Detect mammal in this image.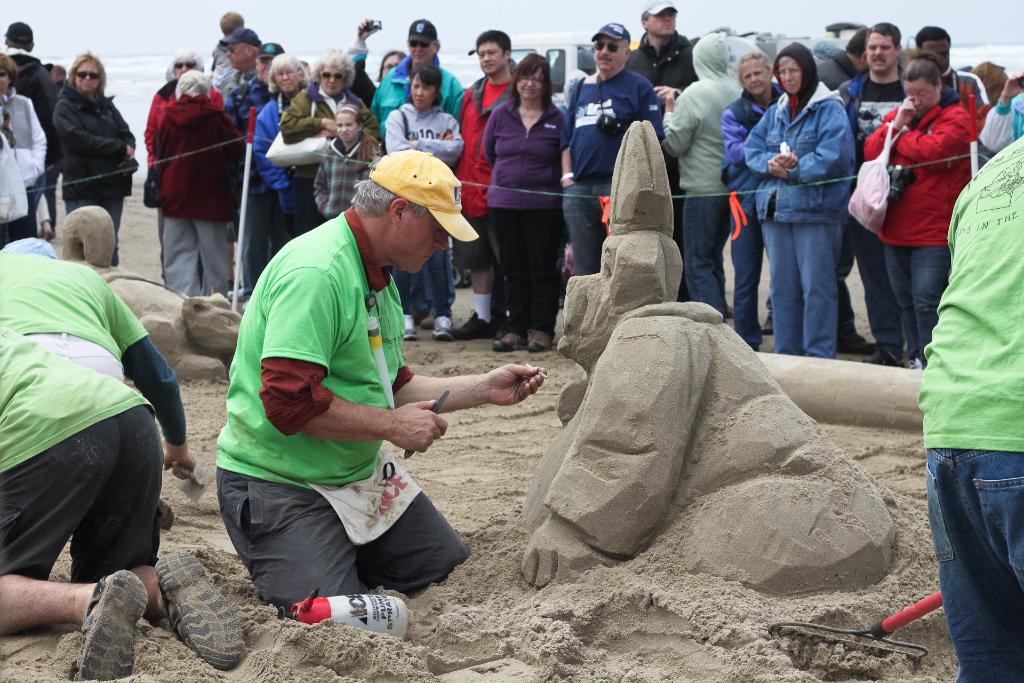
Detection: crop(10, 149, 193, 638).
